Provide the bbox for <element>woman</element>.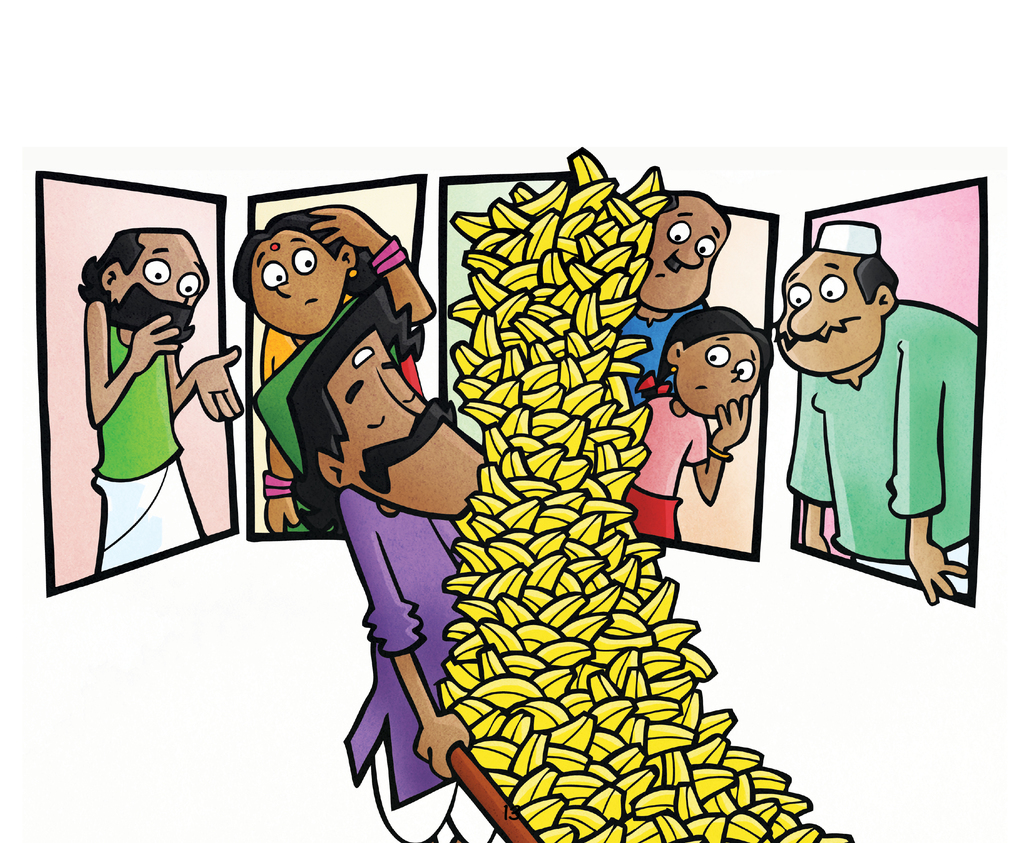
233 204 437 539.
